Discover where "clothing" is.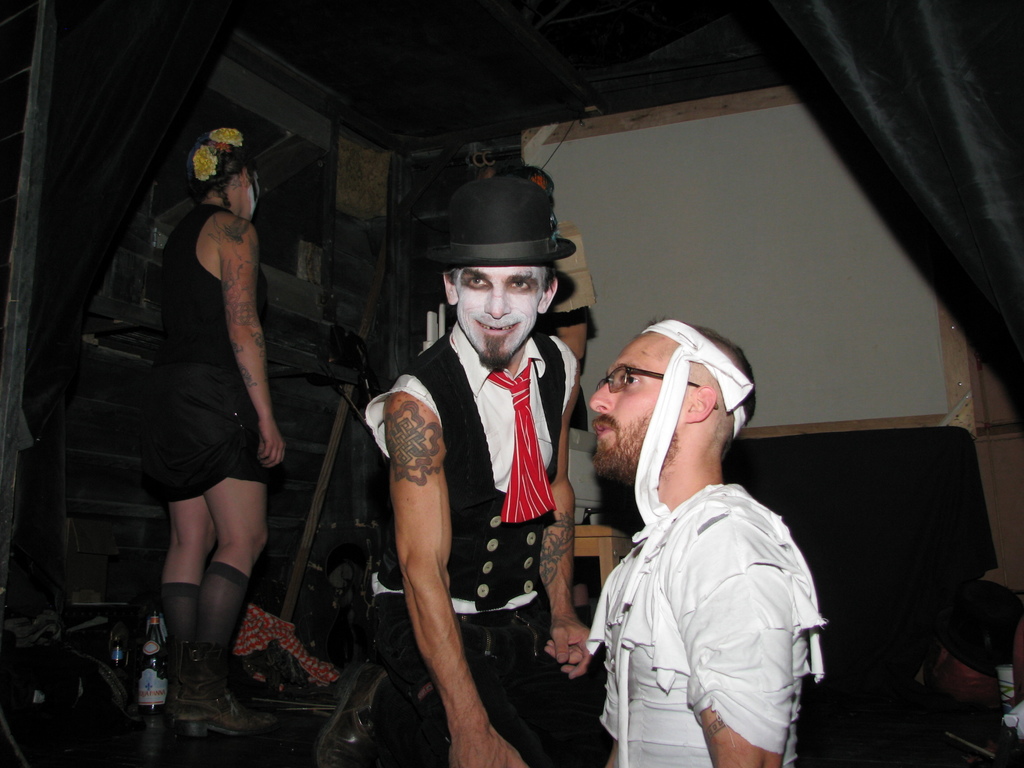
Discovered at 150, 192, 269, 505.
